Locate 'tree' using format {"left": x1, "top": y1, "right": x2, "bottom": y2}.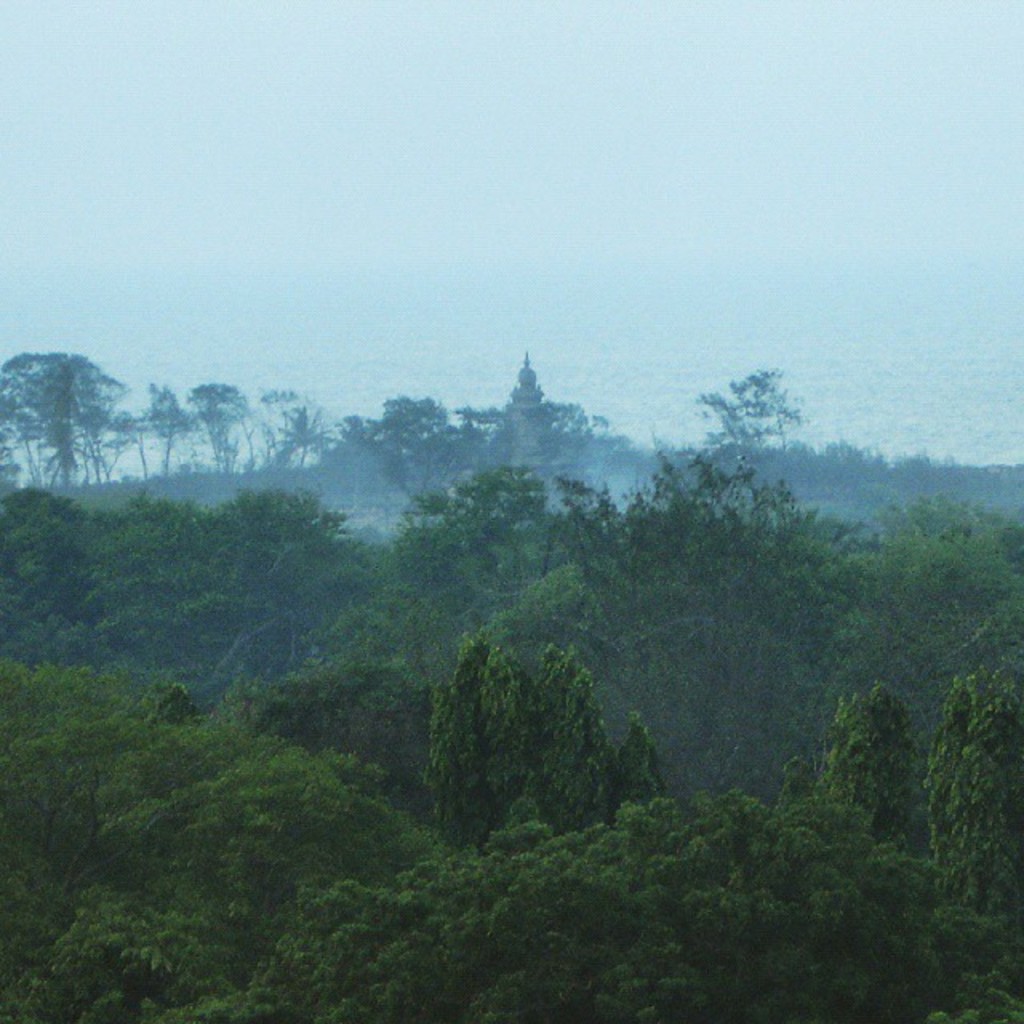
{"left": 704, "top": 365, "right": 803, "bottom": 454}.
